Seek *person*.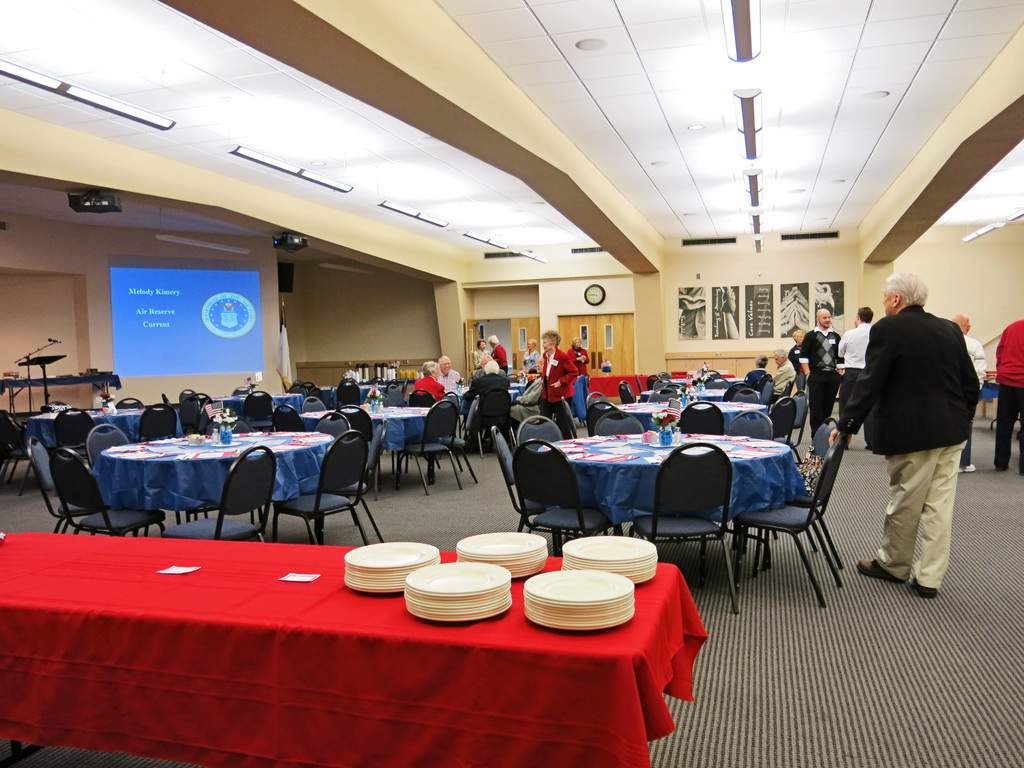
detection(852, 267, 980, 595).
